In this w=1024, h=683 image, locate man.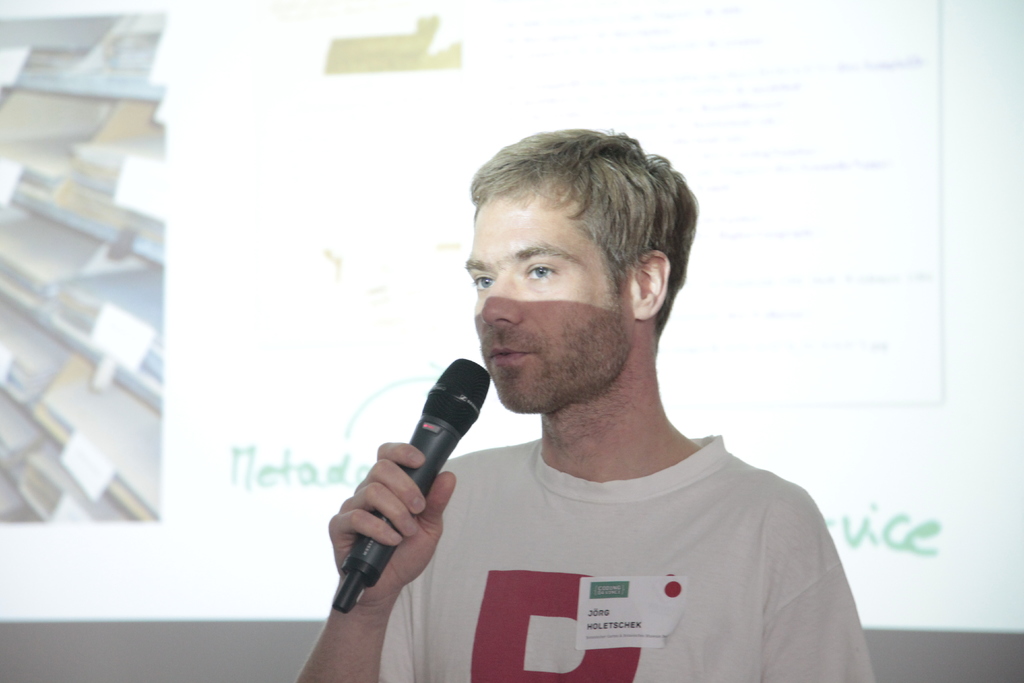
Bounding box: (left=339, top=78, right=863, bottom=668).
